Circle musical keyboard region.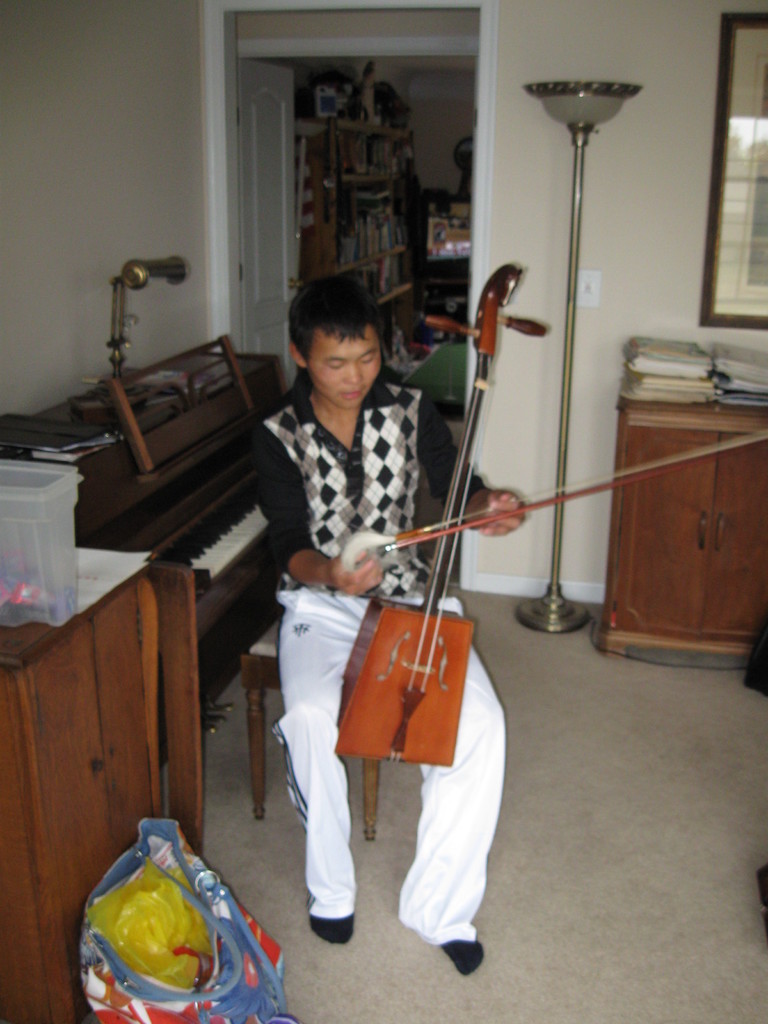
Region: <bbox>152, 465, 282, 628</bbox>.
